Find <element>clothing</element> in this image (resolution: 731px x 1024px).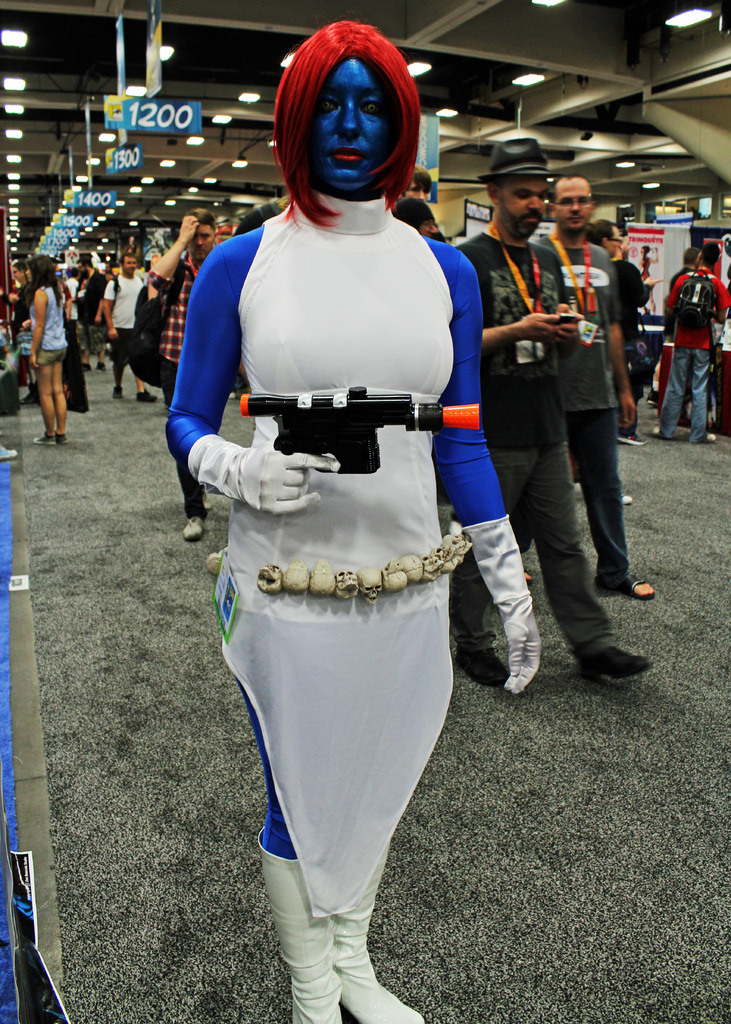
(x1=188, y1=196, x2=488, y2=945).
